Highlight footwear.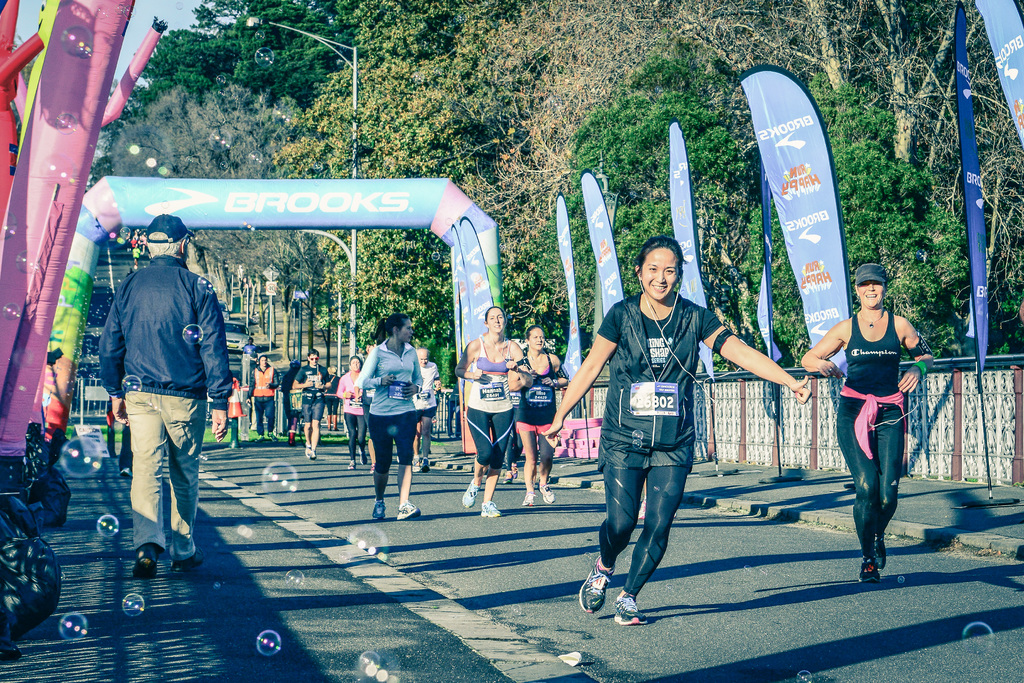
Highlighted region: (858,559,881,583).
